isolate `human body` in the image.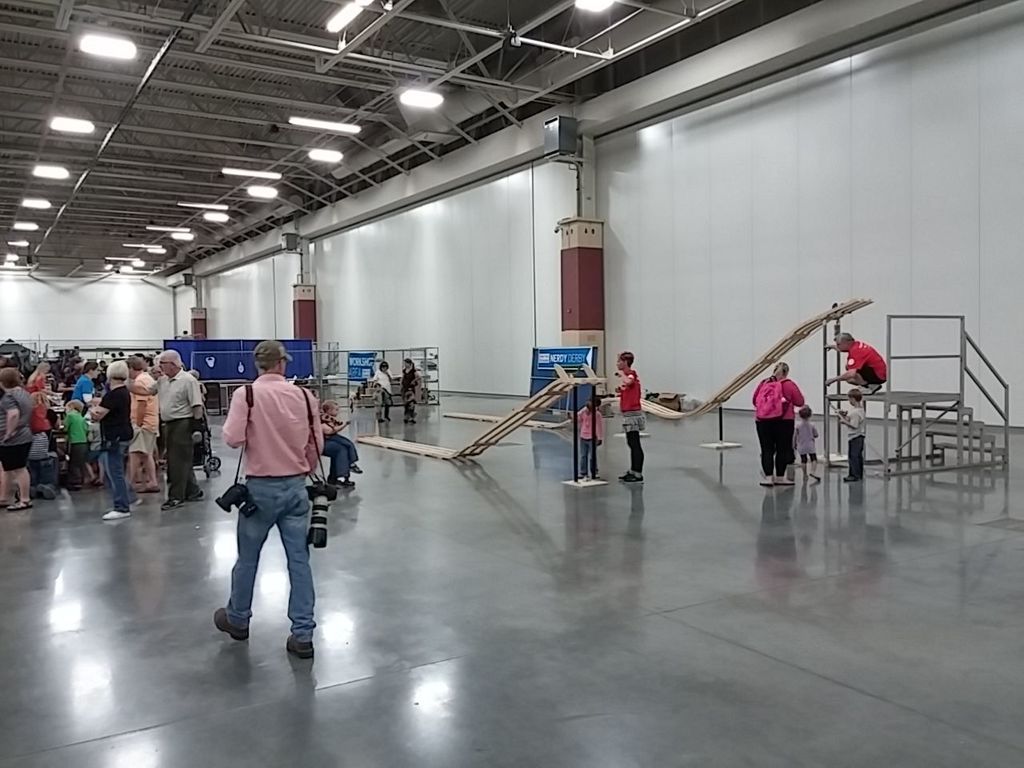
Isolated region: [left=398, top=366, right=418, bottom=426].
